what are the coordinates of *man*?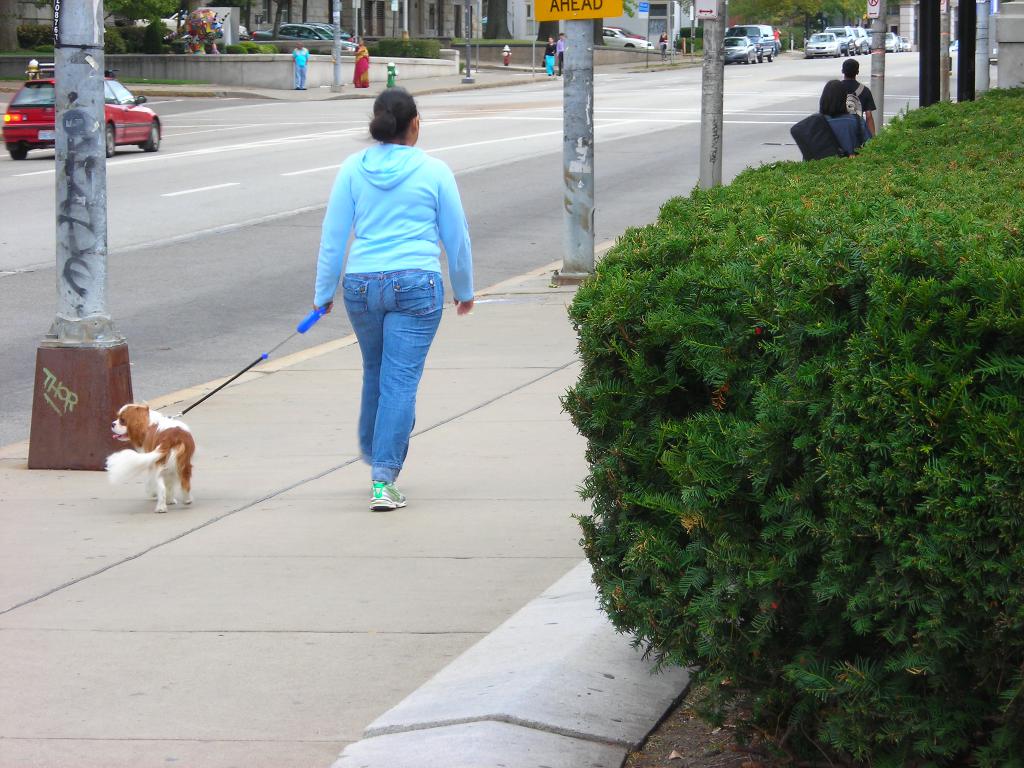
<box>292,37,308,93</box>.
